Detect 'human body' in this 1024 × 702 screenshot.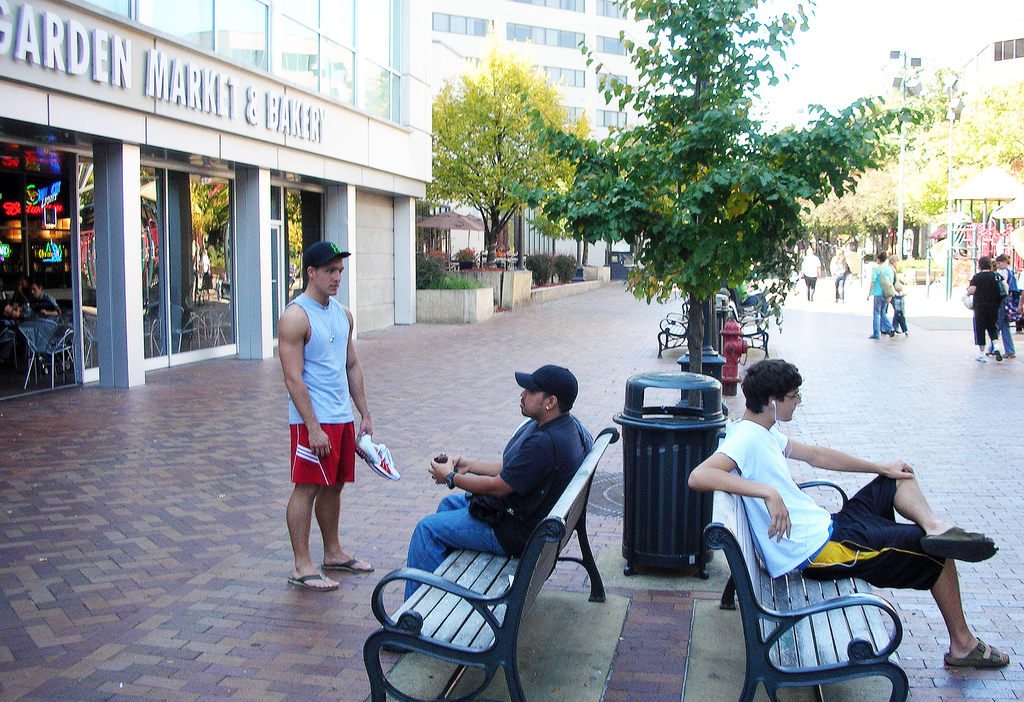
Detection: bbox(983, 266, 1016, 363).
